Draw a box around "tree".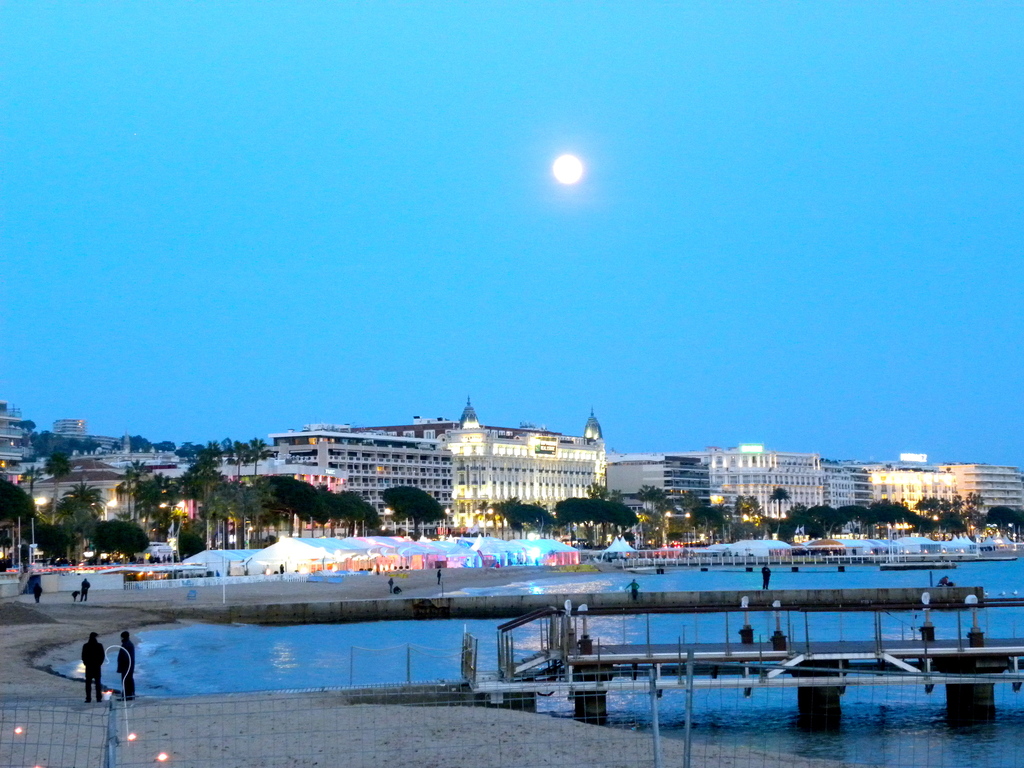
locate(241, 433, 278, 458).
